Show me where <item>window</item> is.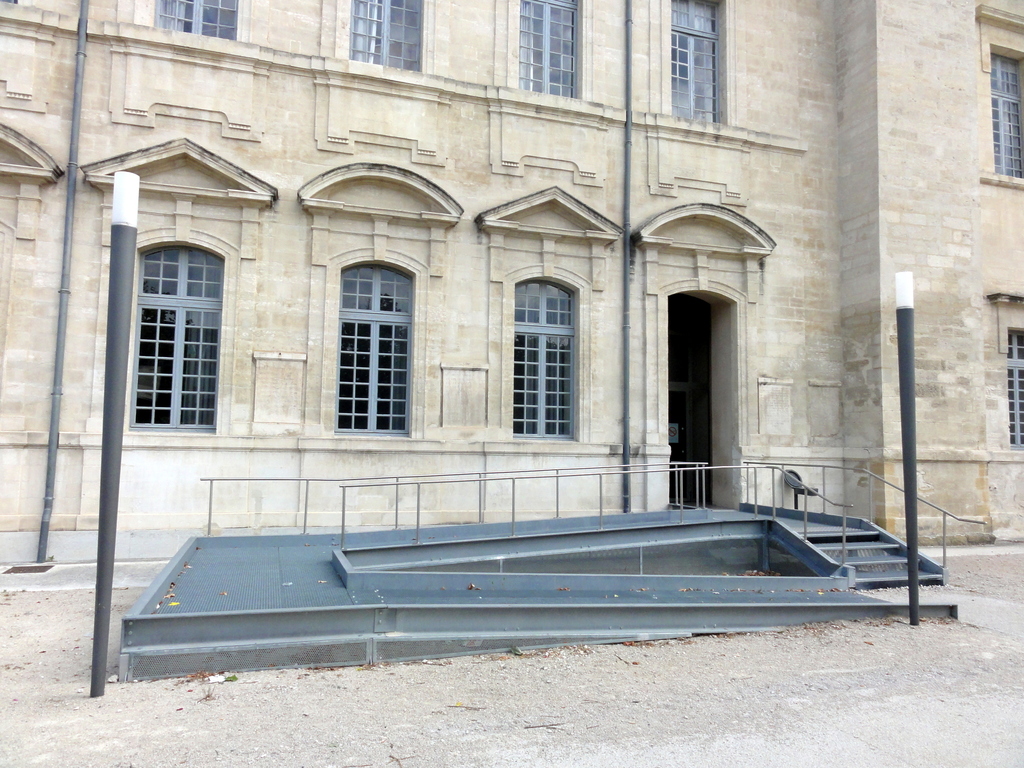
<item>window</item> is at x1=120, y1=212, x2=234, y2=454.
